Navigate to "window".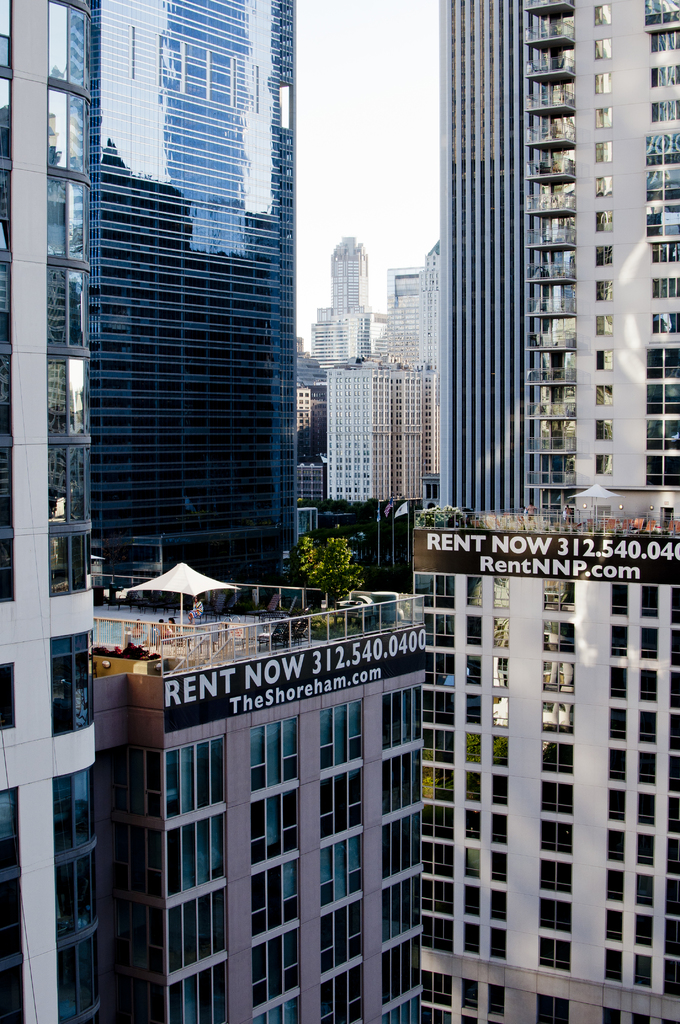
Navigation target: locate(56, 845, 97, 936).
